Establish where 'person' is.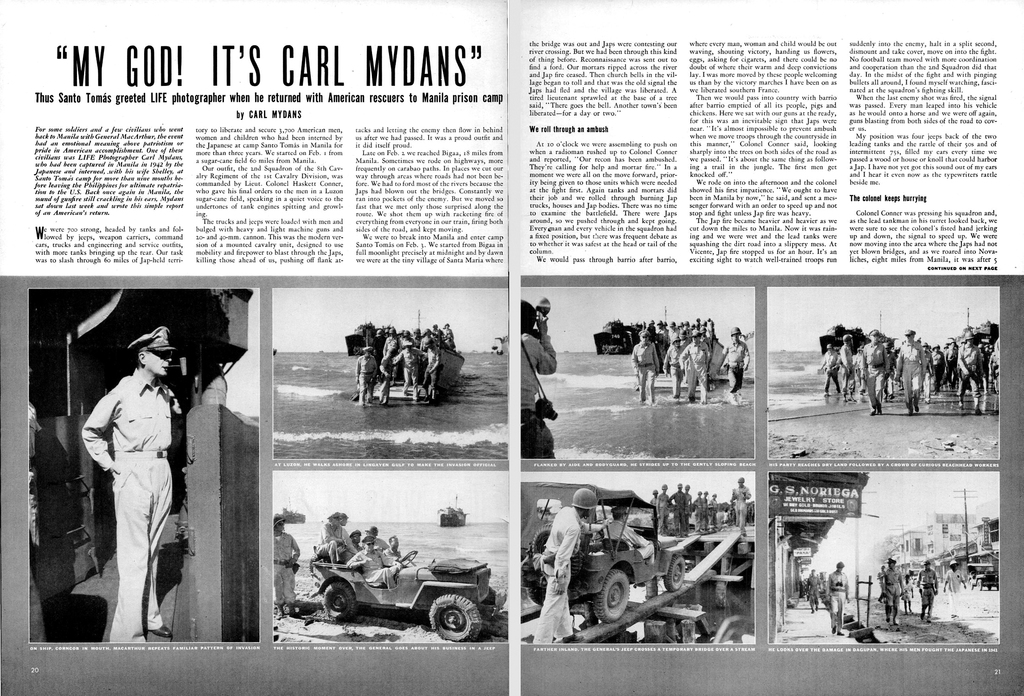
Established at 534/487/601/645.
